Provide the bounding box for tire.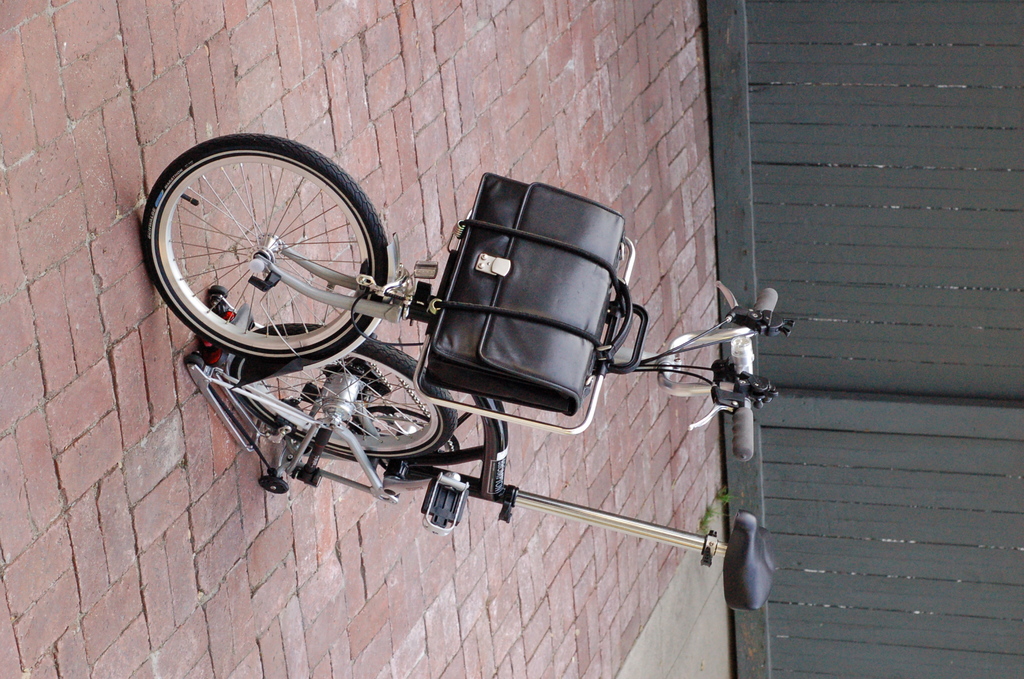
l=259, t=478, r=291, b=493.
